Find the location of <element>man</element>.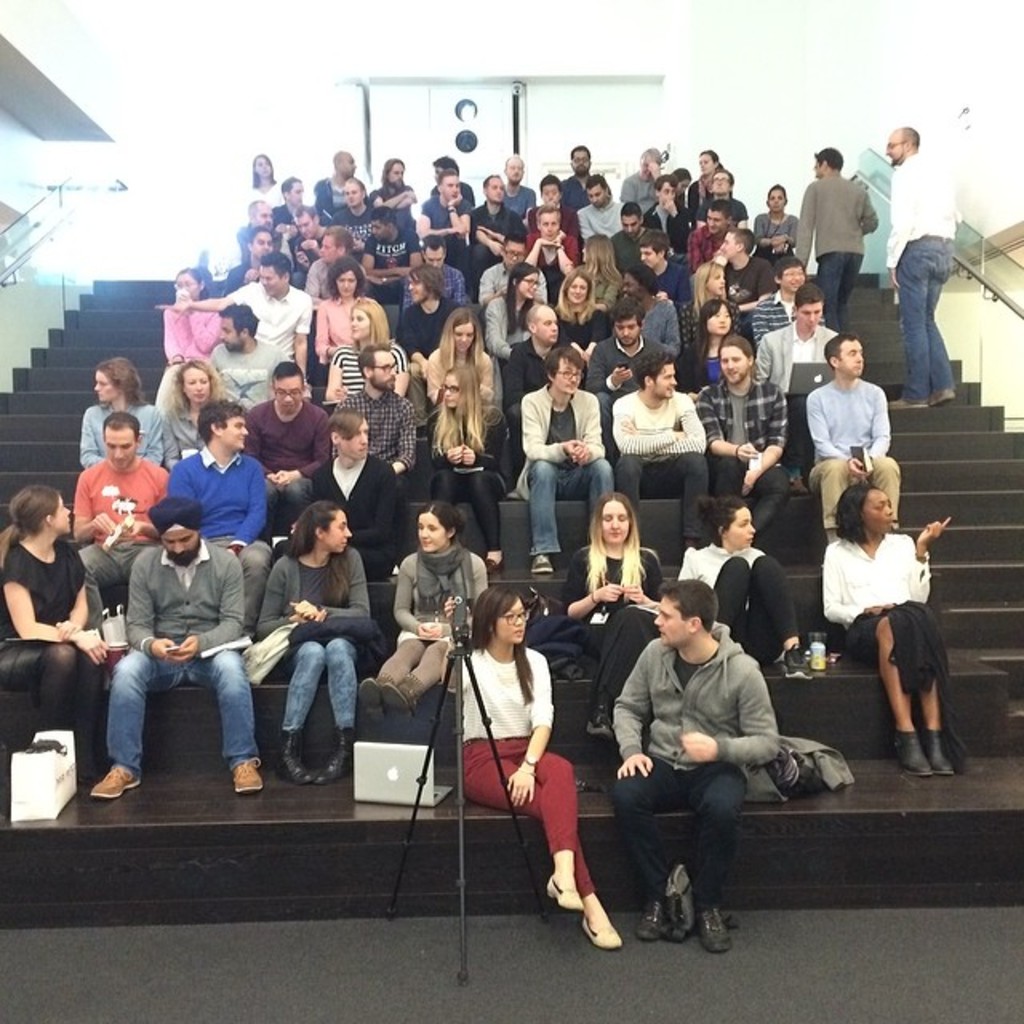
Location: locate(600, 208, 686, 280).
